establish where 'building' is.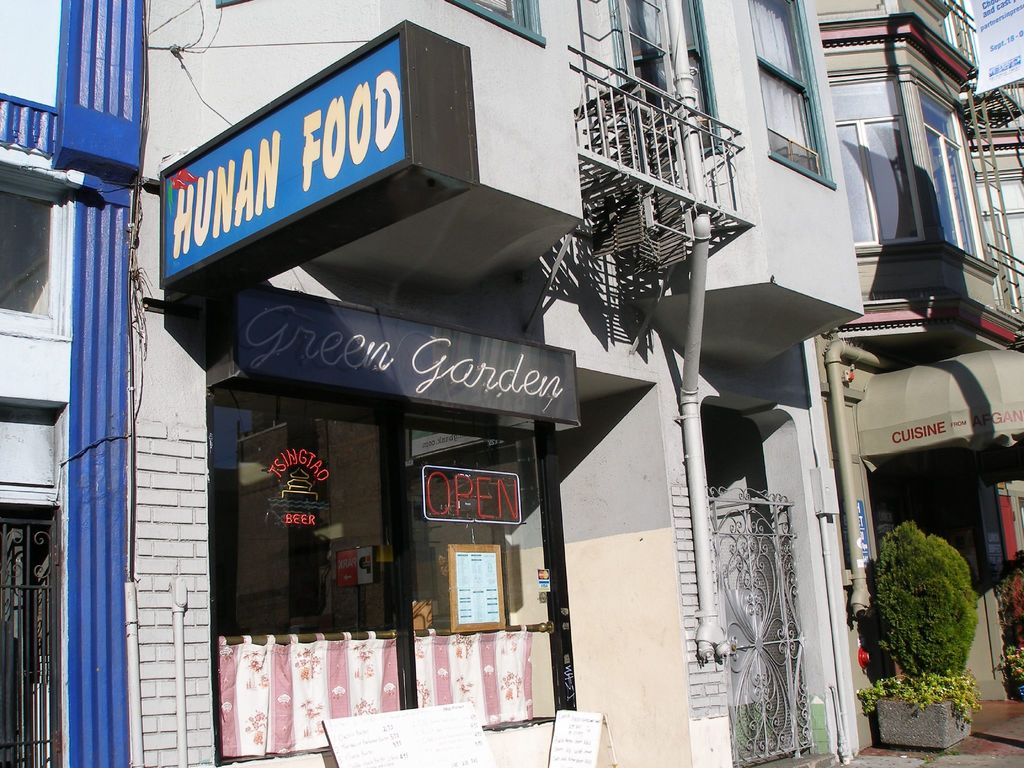
Established at box(0, 0, 146, 767).
